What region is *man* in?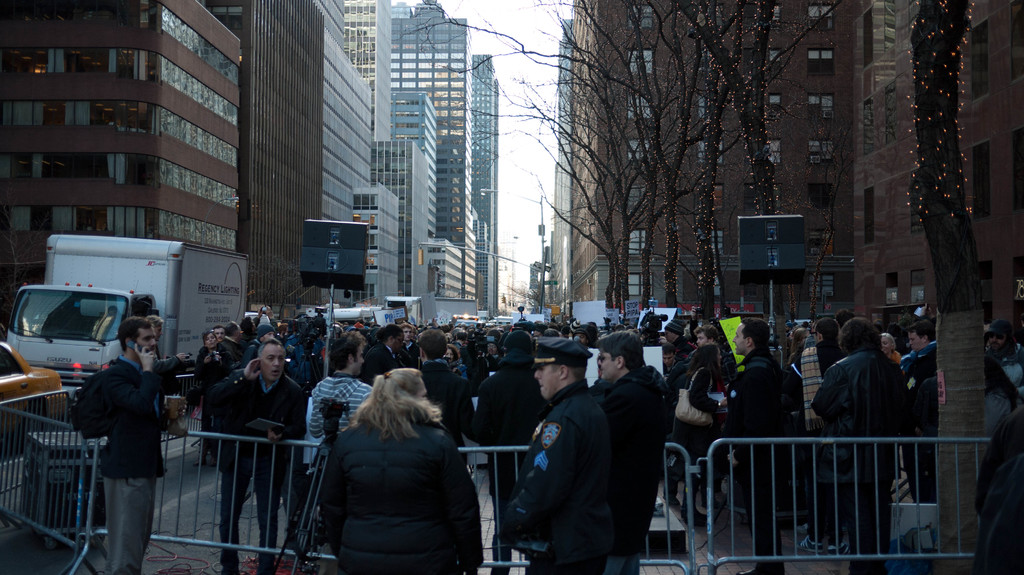
807/314/908/574.
